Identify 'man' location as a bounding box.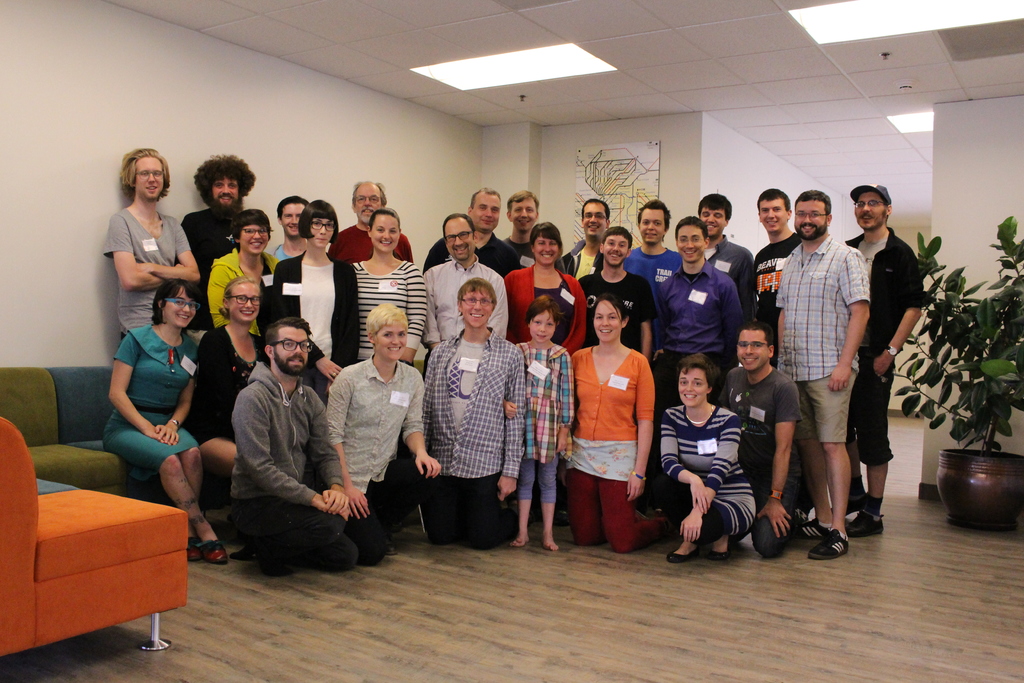
755 188 801 359.
